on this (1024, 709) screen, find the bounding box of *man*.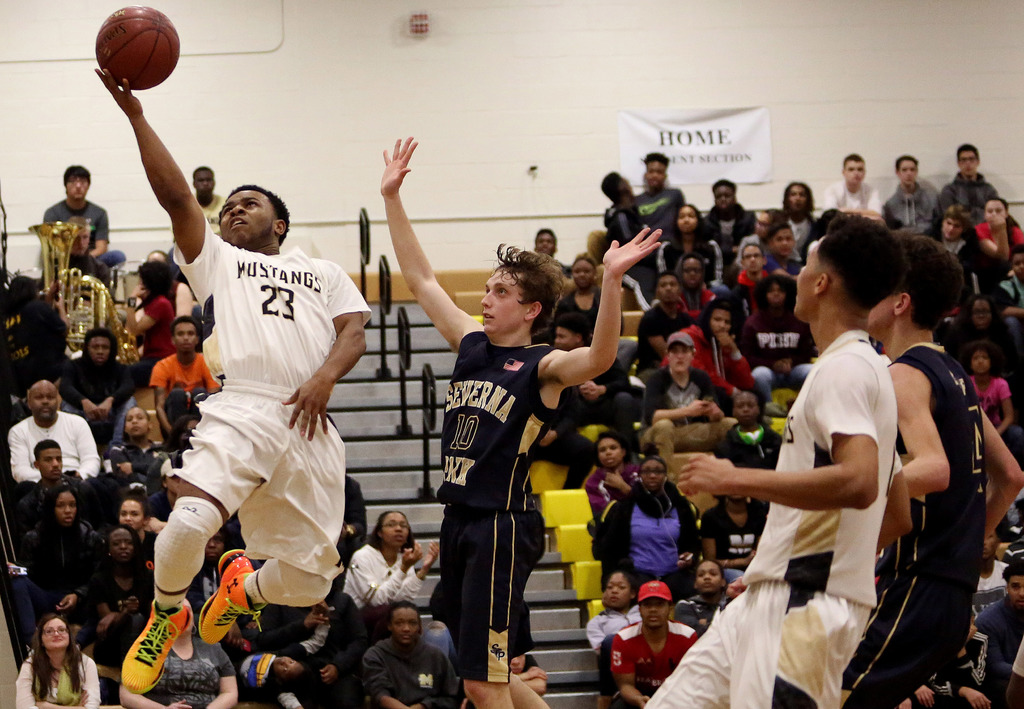
Bounding box: detection(192, 150, 236, 228).
